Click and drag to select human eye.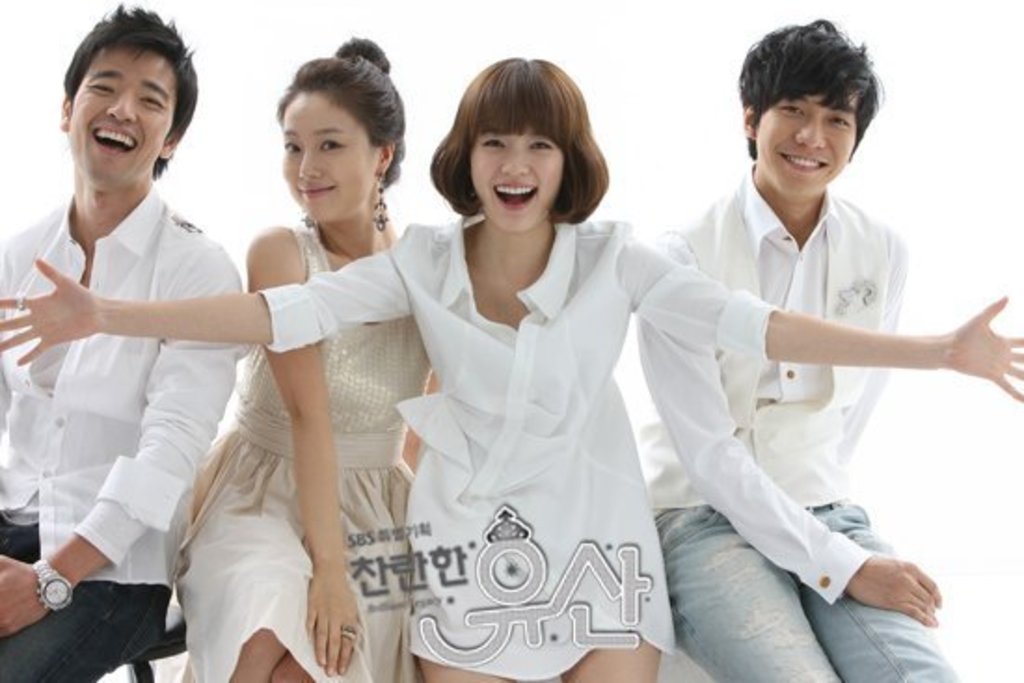
Selection: x1=89 y1=78 x2=119 y2=95.
